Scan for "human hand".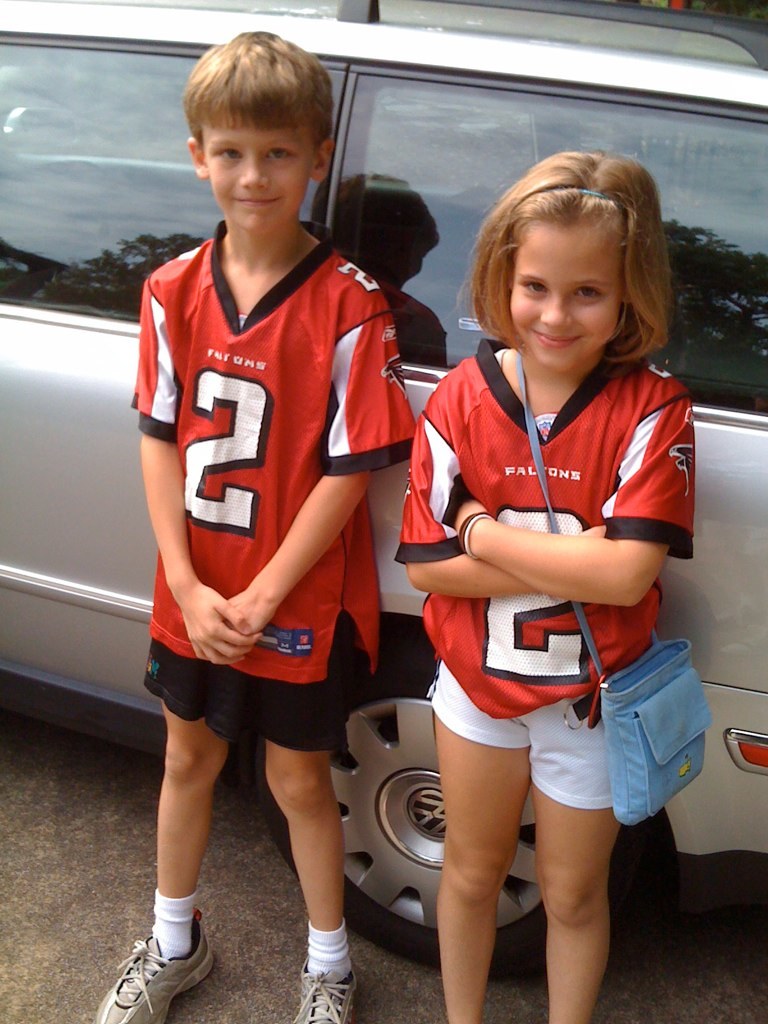
Scan result: (223,590,271,636).
